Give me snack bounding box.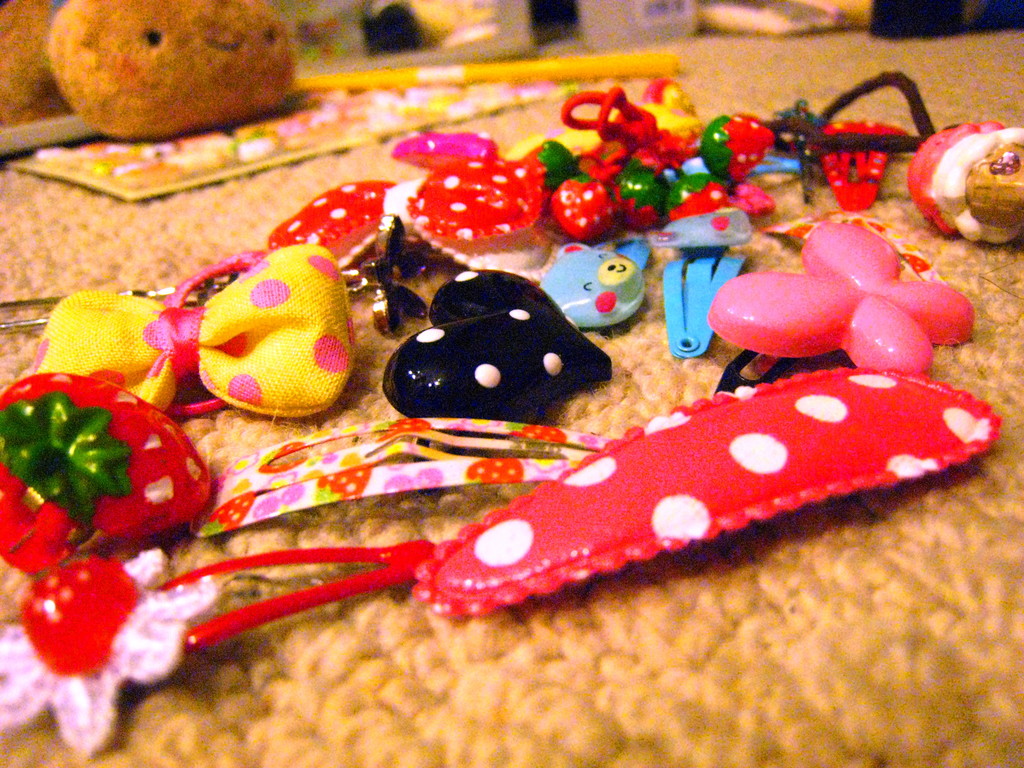
bbox(42, 0, 293, 138).
